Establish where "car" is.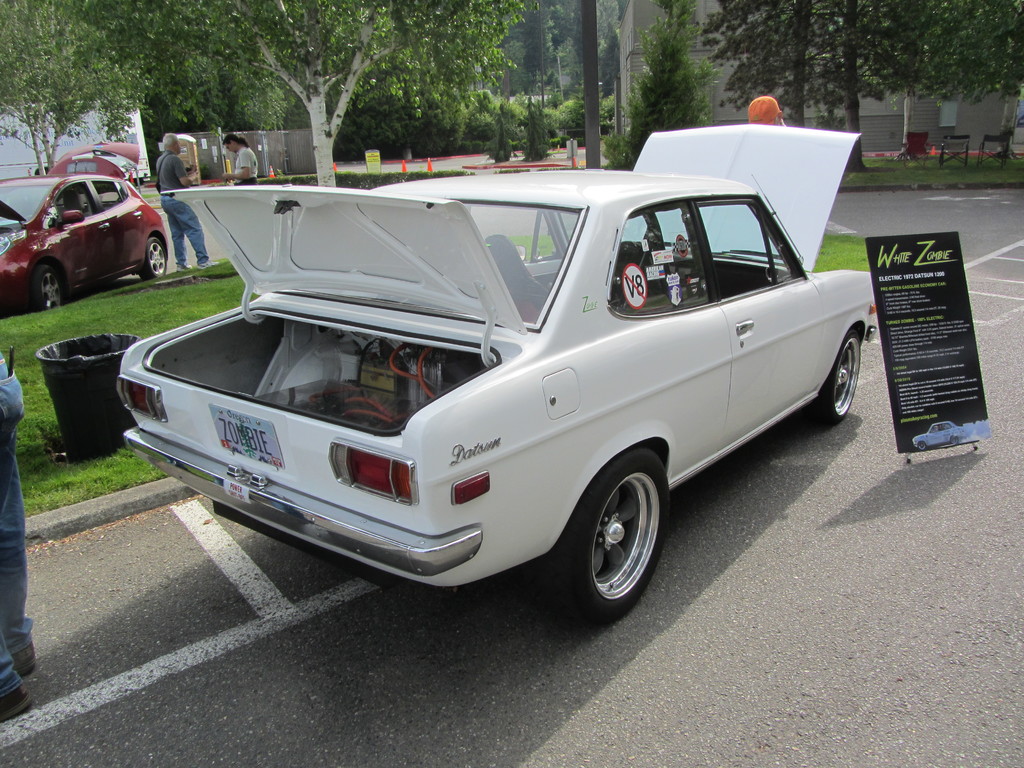
Established at box=[0, 136, 172, 314].
